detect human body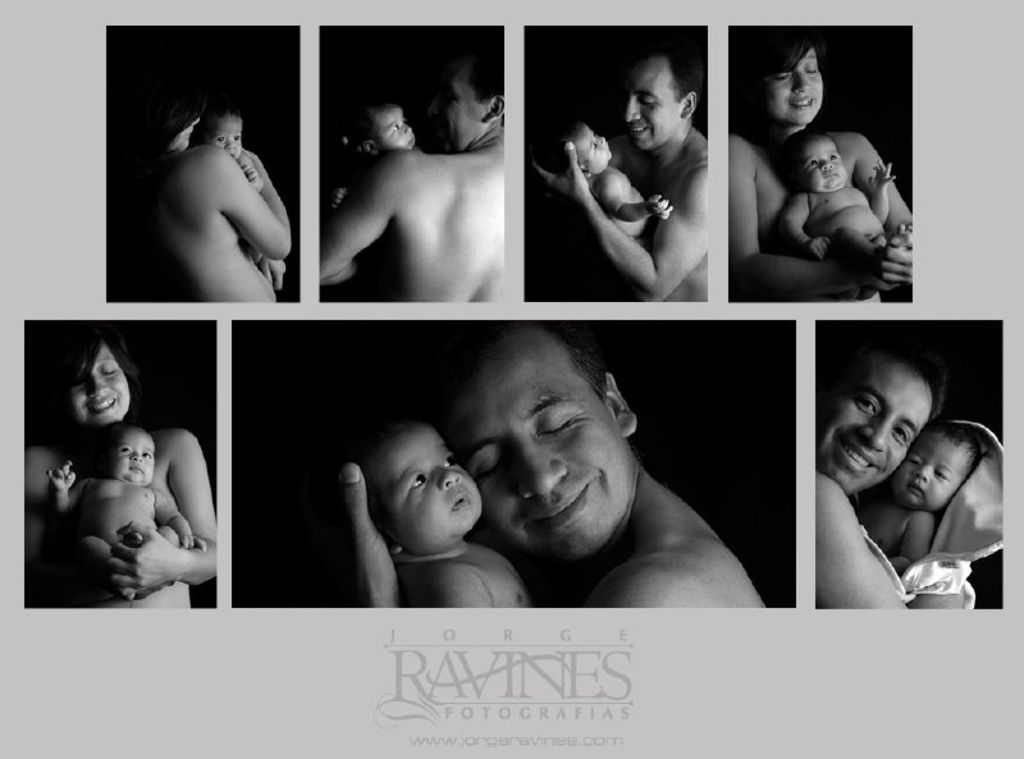
(852,420,996,585)
